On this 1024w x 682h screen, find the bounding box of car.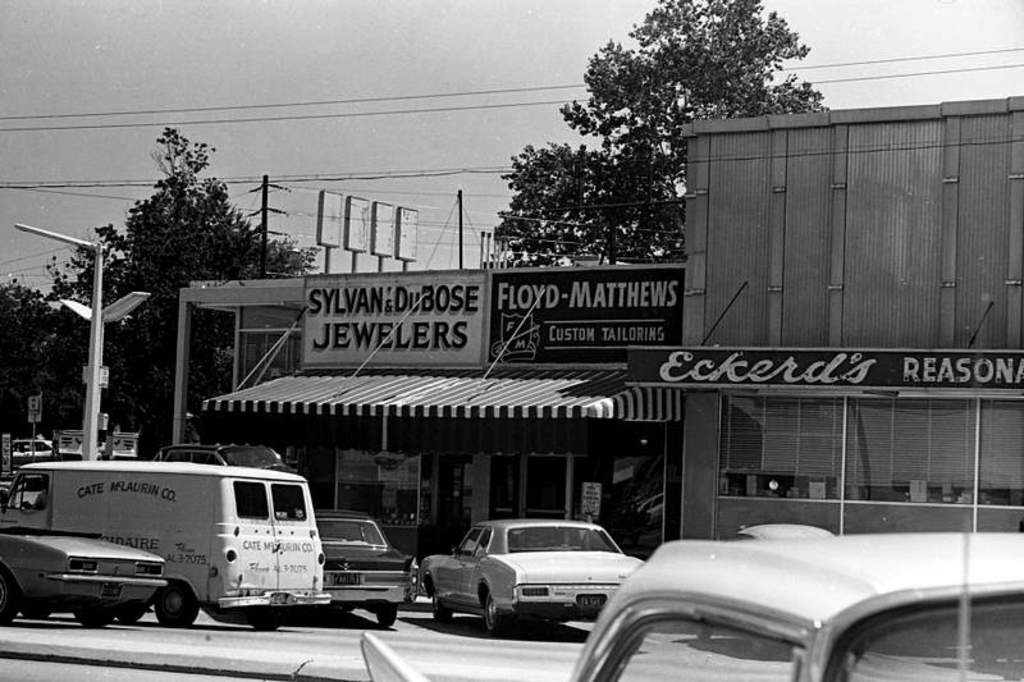
Bounding box: box=[570, 534, 1023, 681].
